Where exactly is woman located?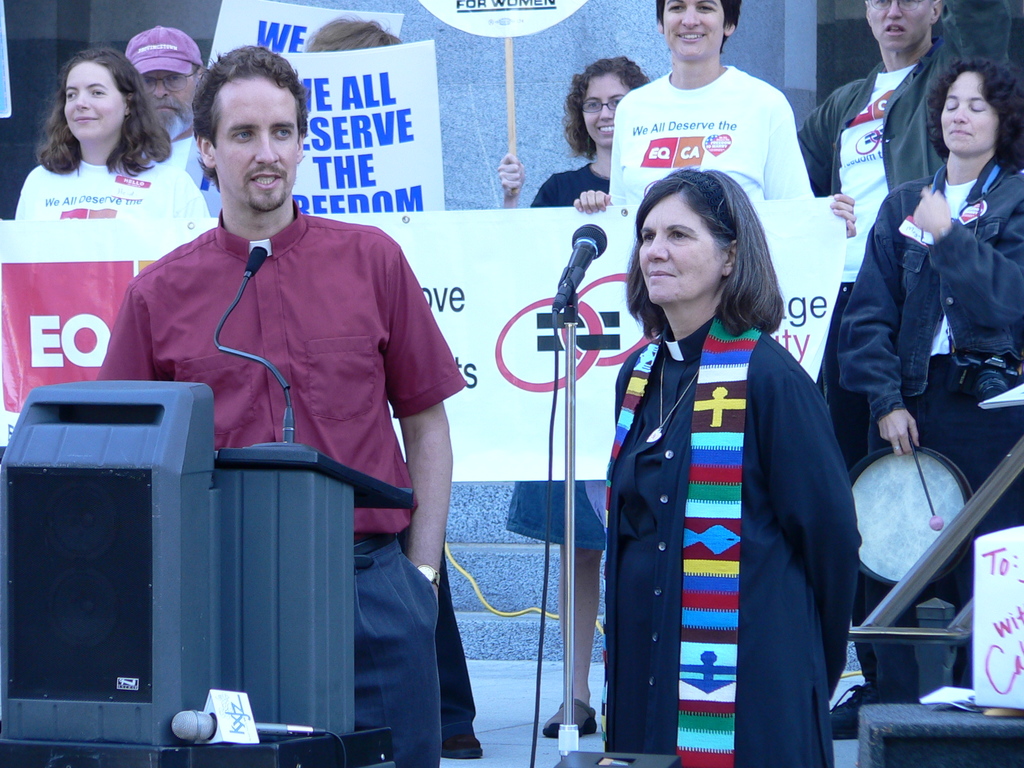
Its bounding box is <bbox>605, 161, 867, 767</bbox>.
